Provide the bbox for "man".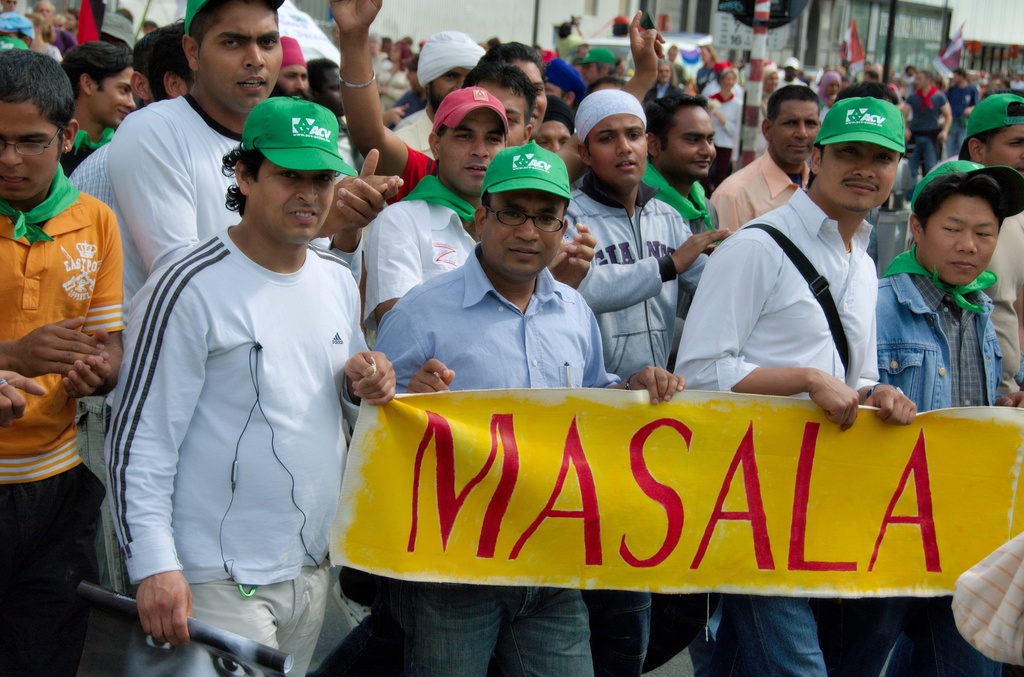
{"x1": 557, "y1": 86, "x2": 712, "y2": 676}.
